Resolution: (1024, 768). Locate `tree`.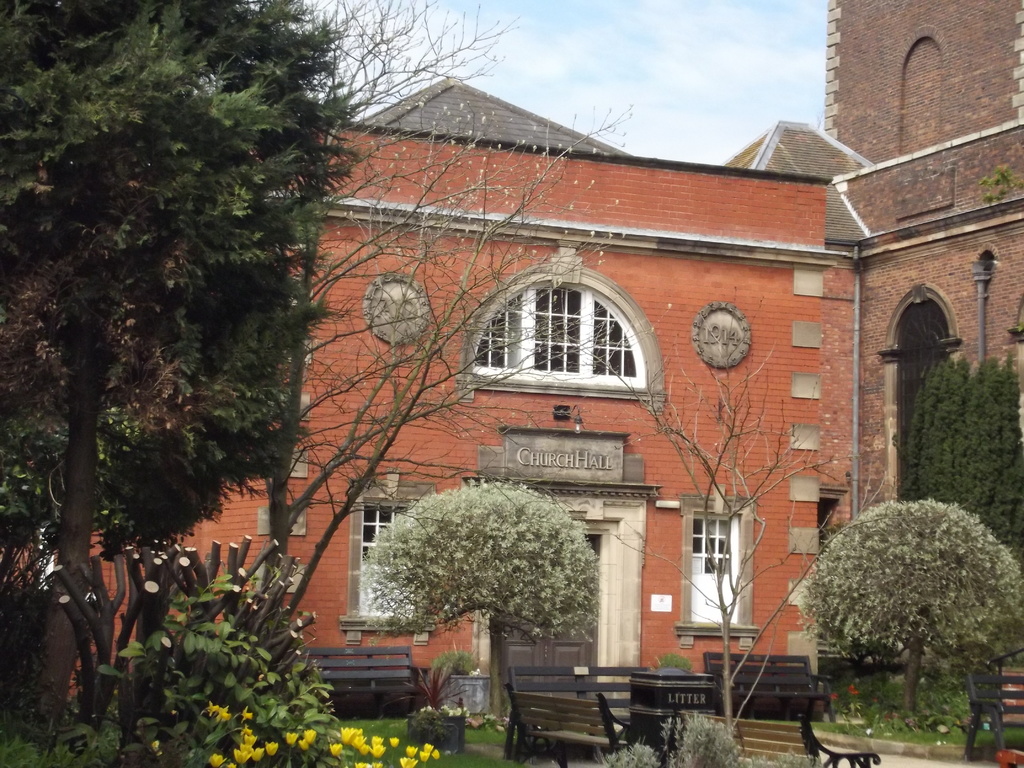
[892, 353, 1023, 569].
